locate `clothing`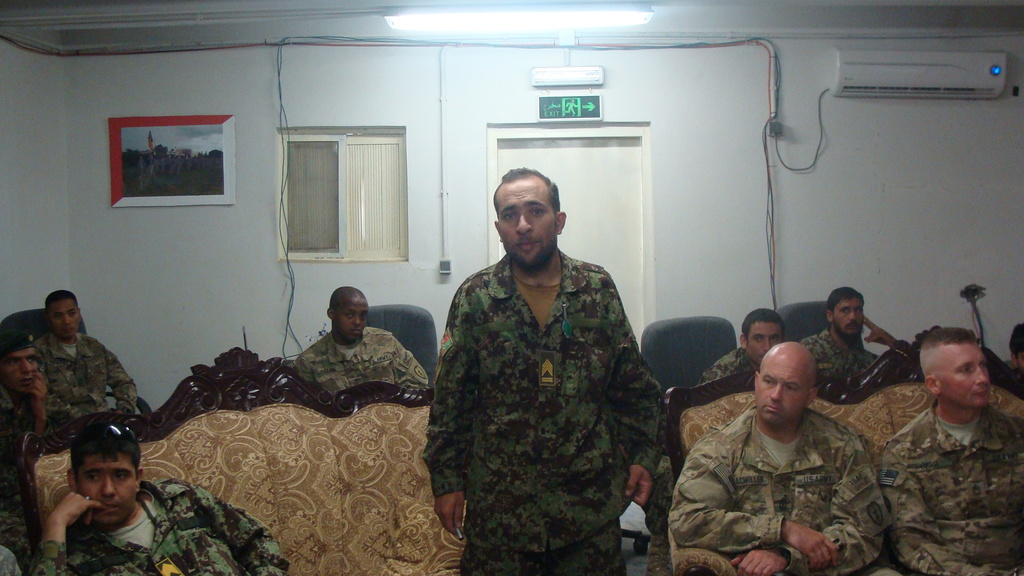
29,324,150,457
